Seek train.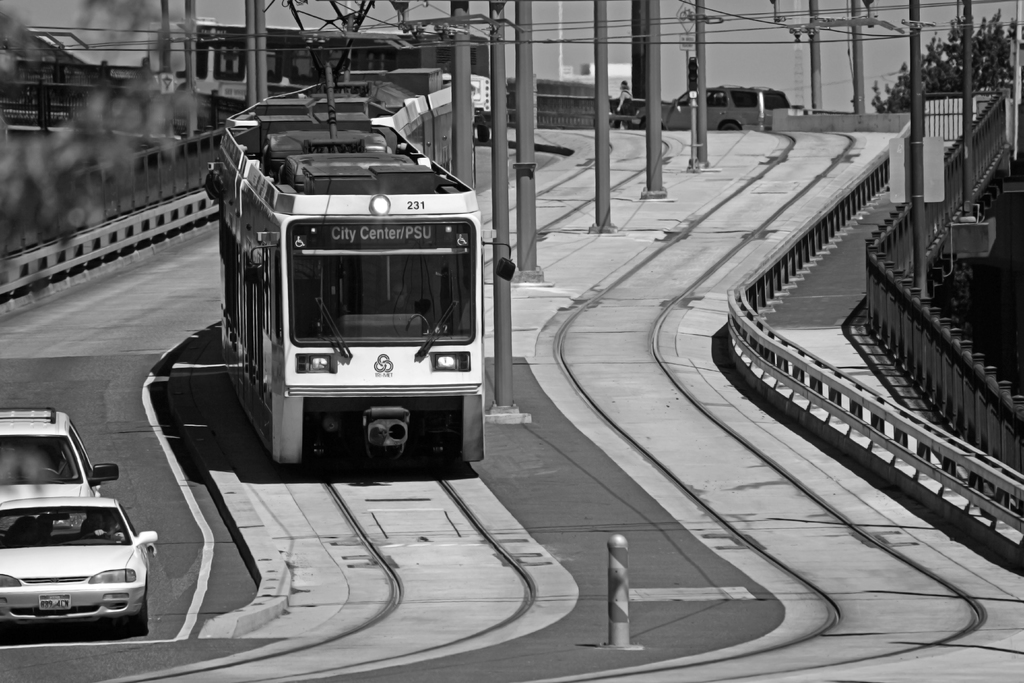
(203, 0, 514, 476).
